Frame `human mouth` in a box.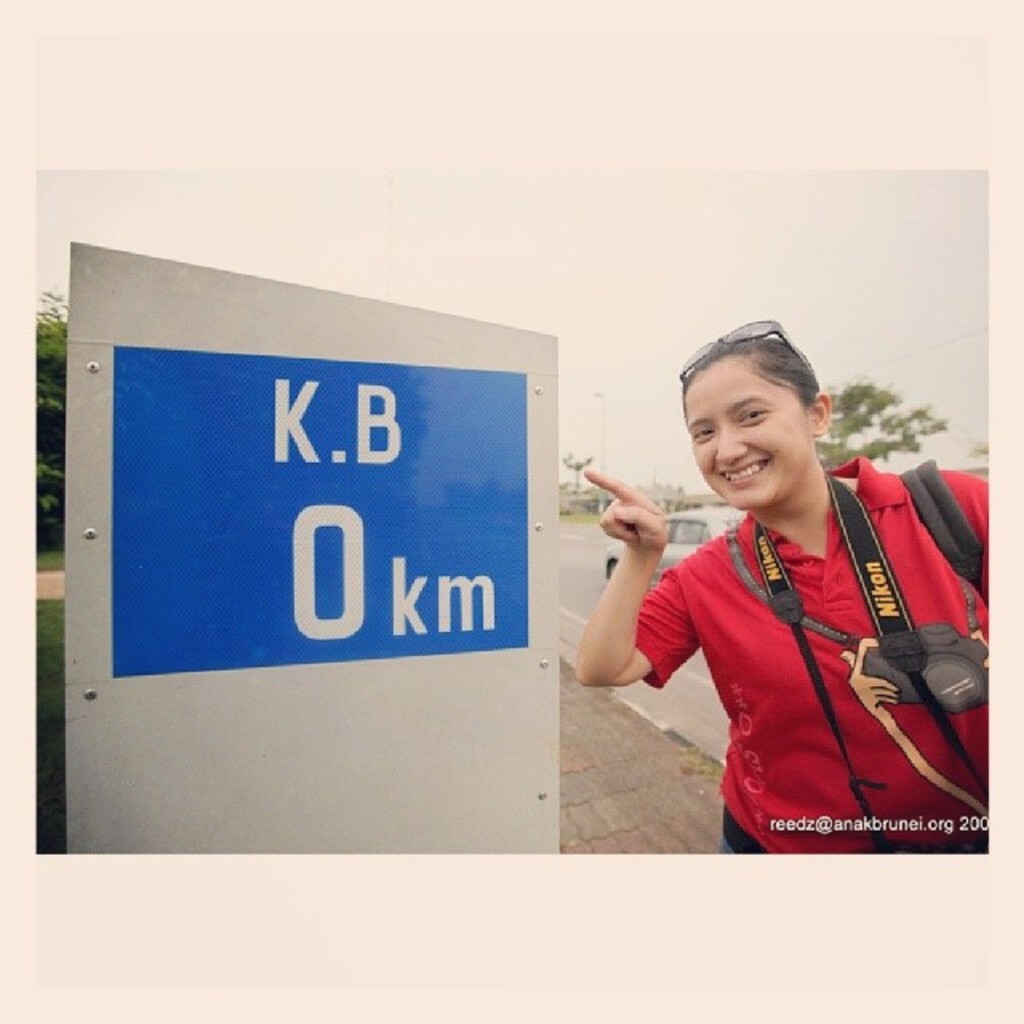
(715,464,773,483).
